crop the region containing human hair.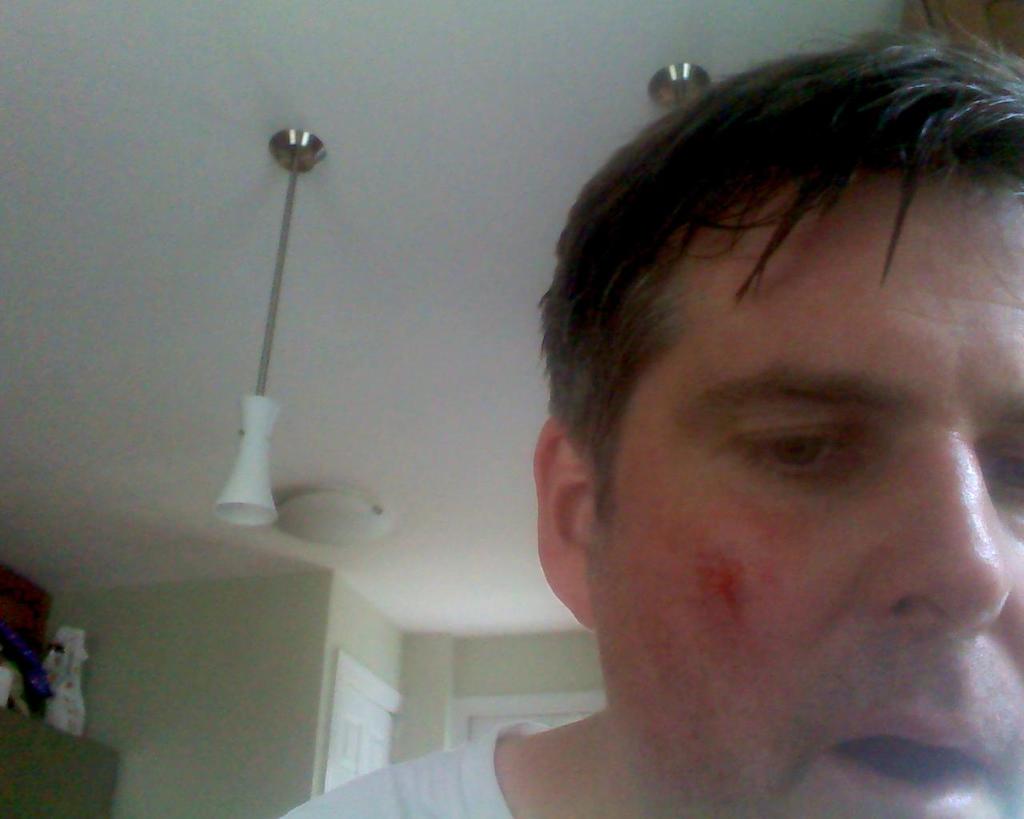
Crop region: x1=541 y1=49 x2=1019 y2=463.
